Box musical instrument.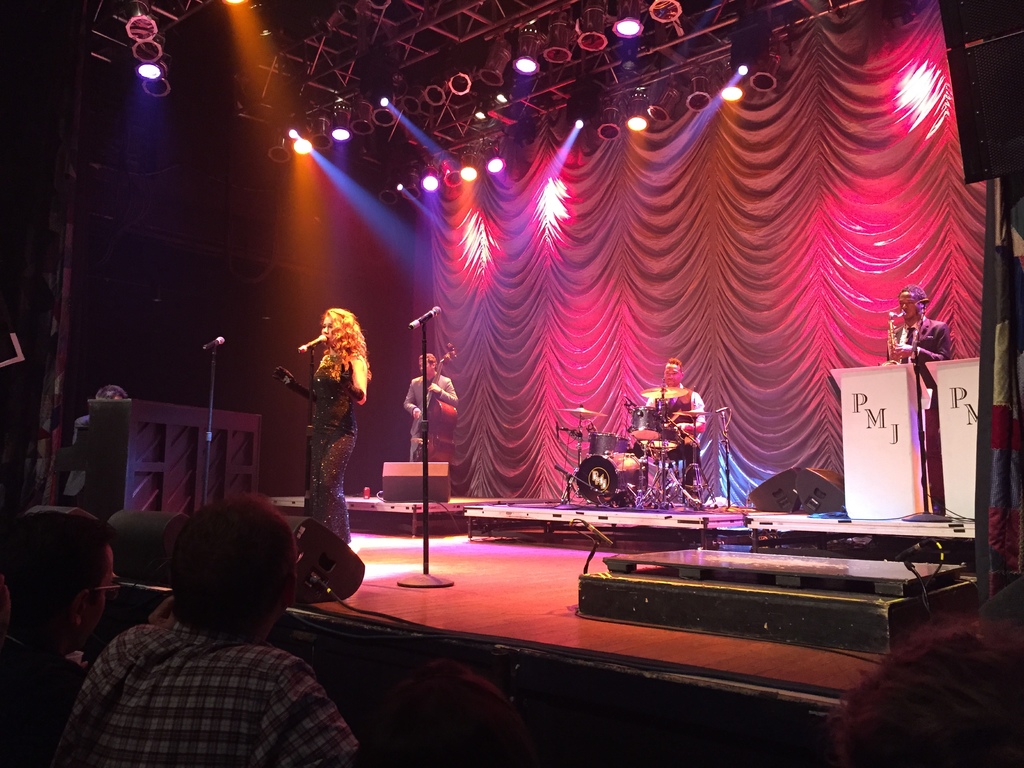
(576, 451, 648, 500).
